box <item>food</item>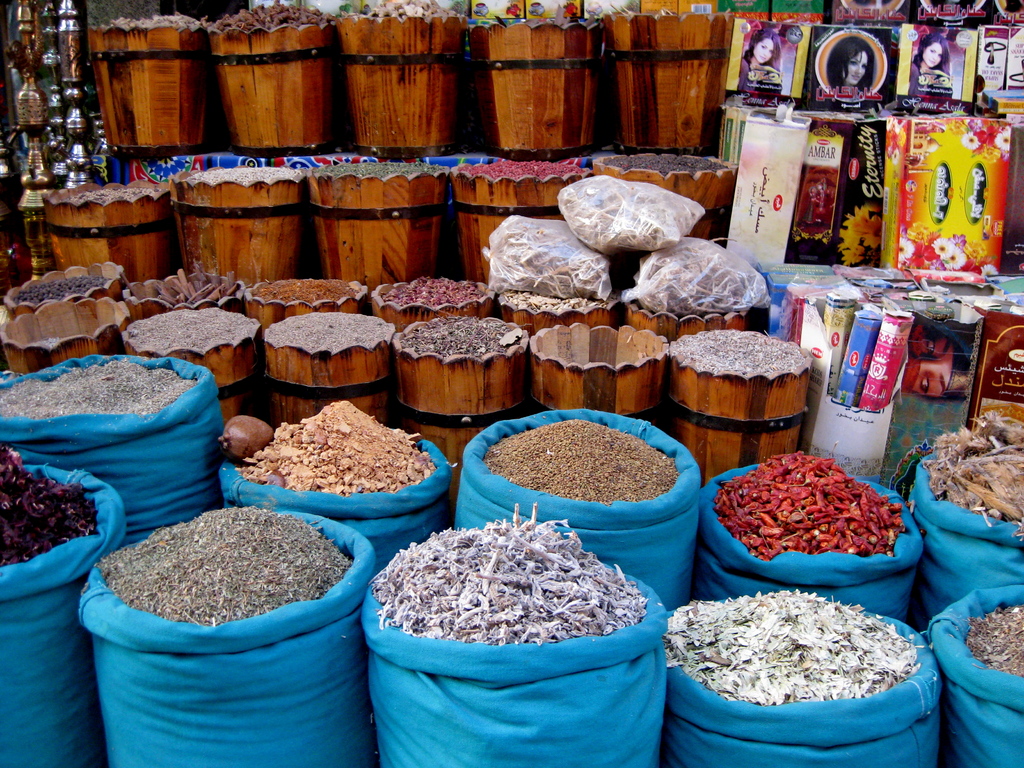
bbox=(367, 502, 650, 646)
